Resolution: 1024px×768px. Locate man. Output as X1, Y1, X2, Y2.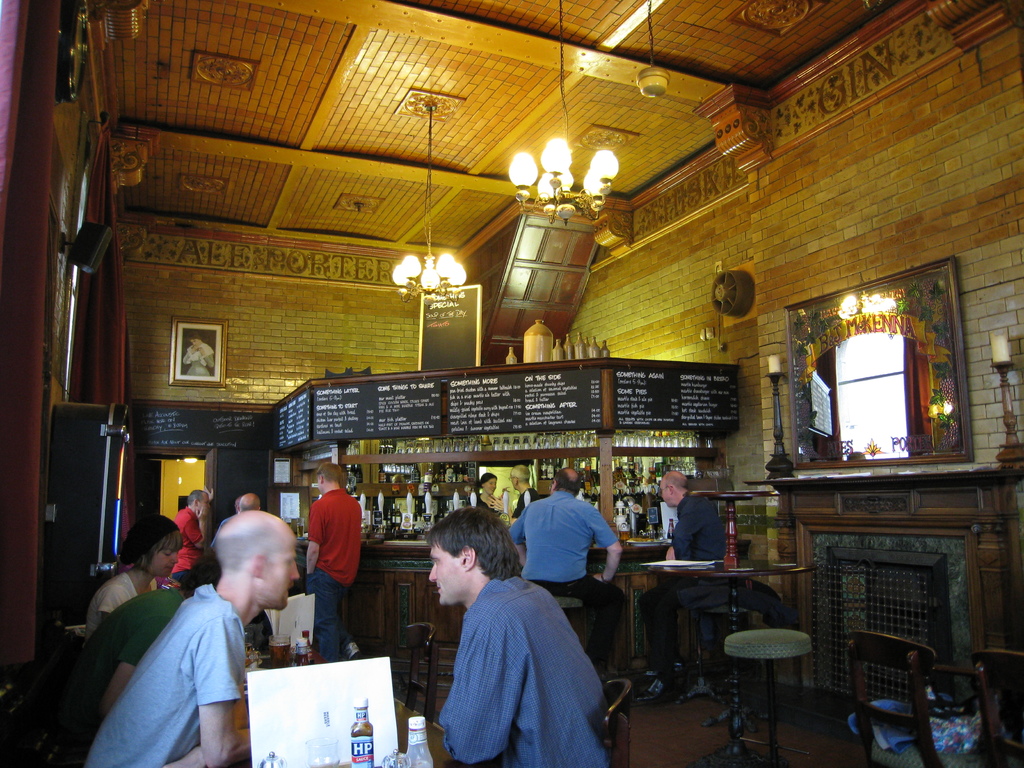
511, 470, 532, 513.
